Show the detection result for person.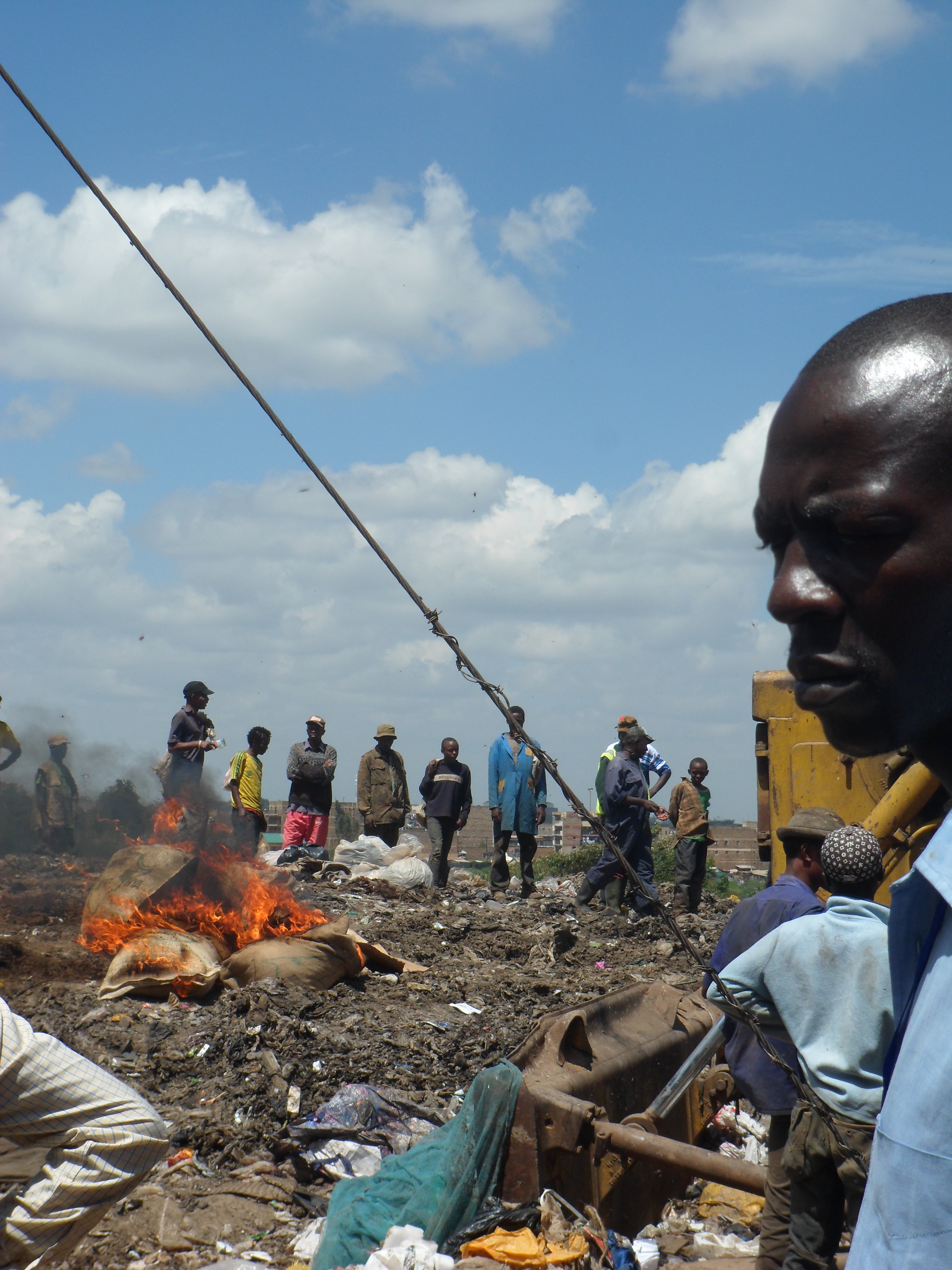
9:215:25:252.
